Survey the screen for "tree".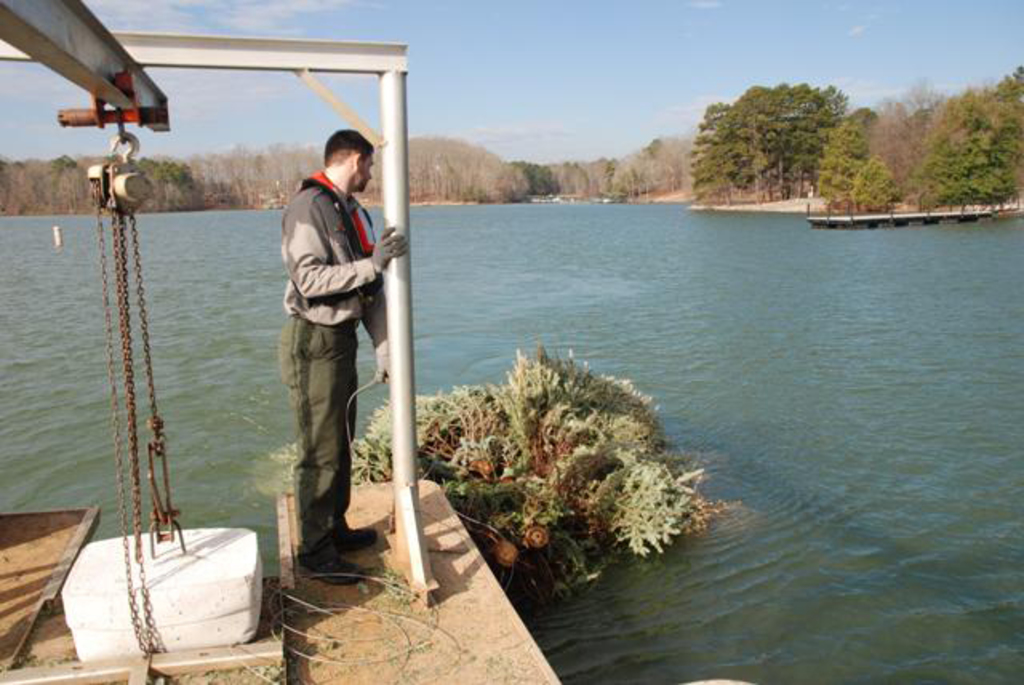
Survey found: [674,59,914,200].
